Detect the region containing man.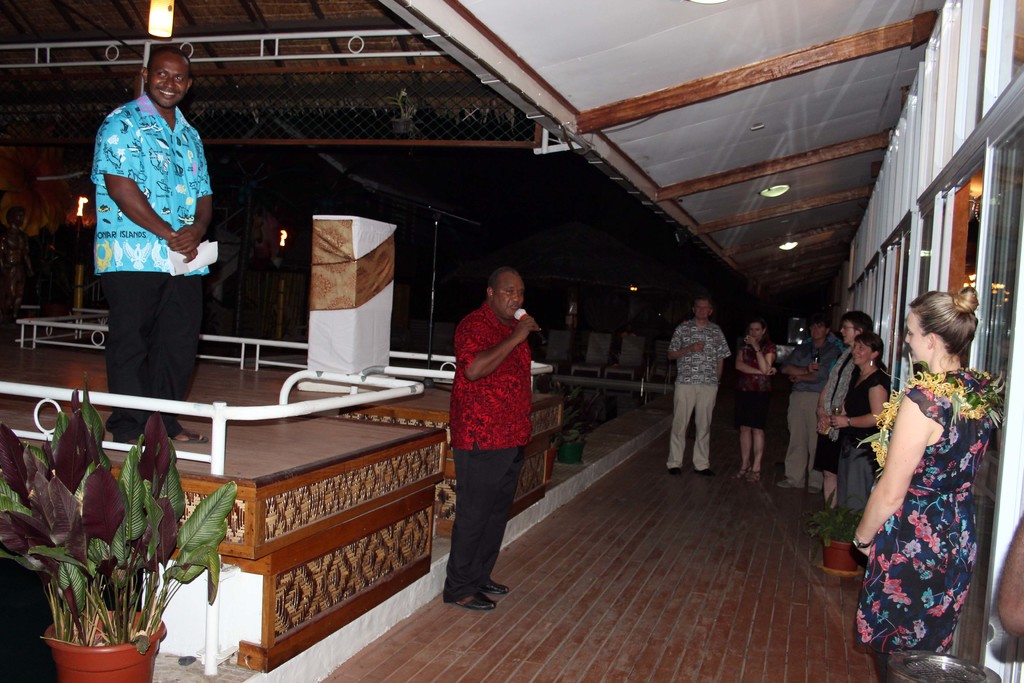
776:315:829:493.
